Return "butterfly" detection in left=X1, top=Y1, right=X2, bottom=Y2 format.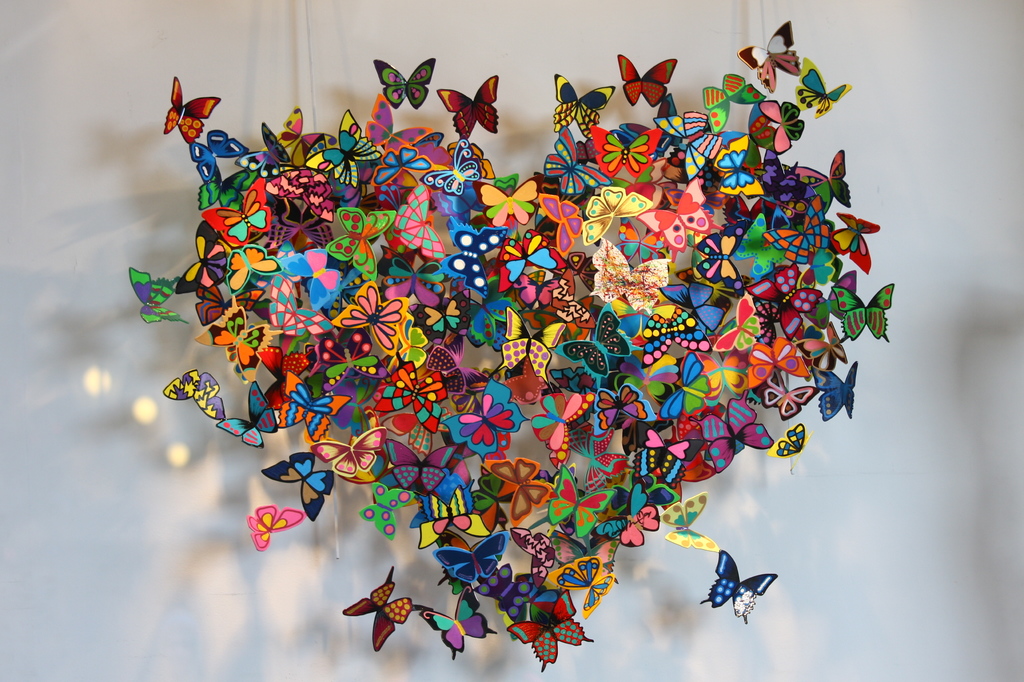
left=369, top=148, right=430, bottom=188.
